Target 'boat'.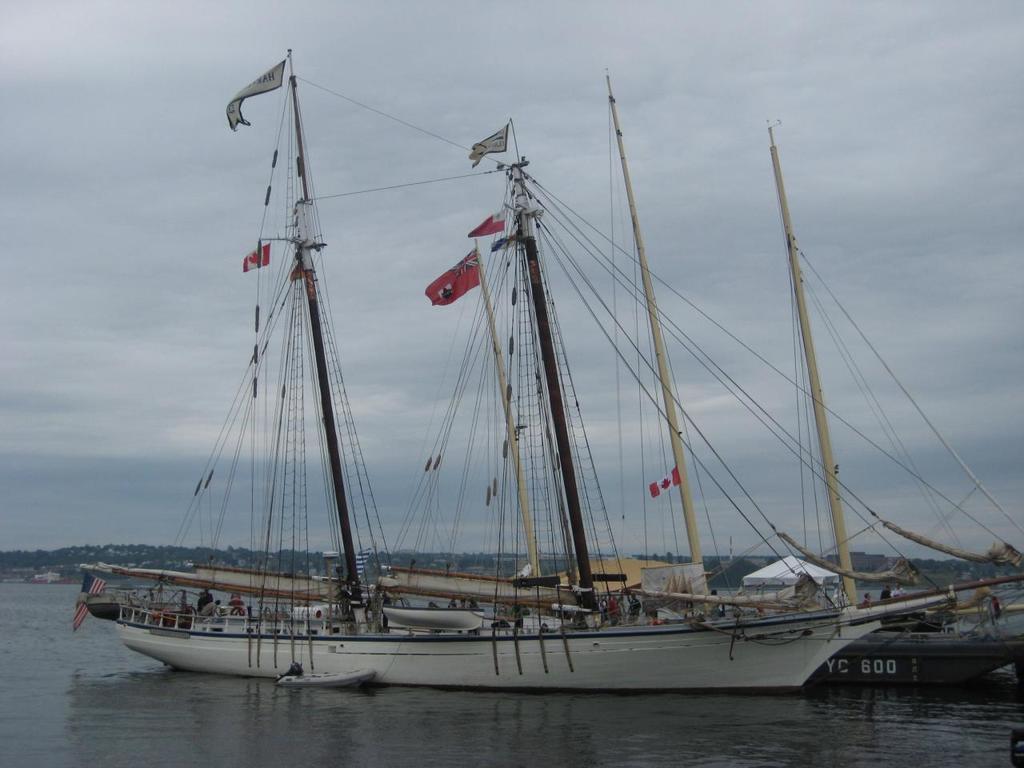
Target region: locate(122, 51, 1017, 730).
